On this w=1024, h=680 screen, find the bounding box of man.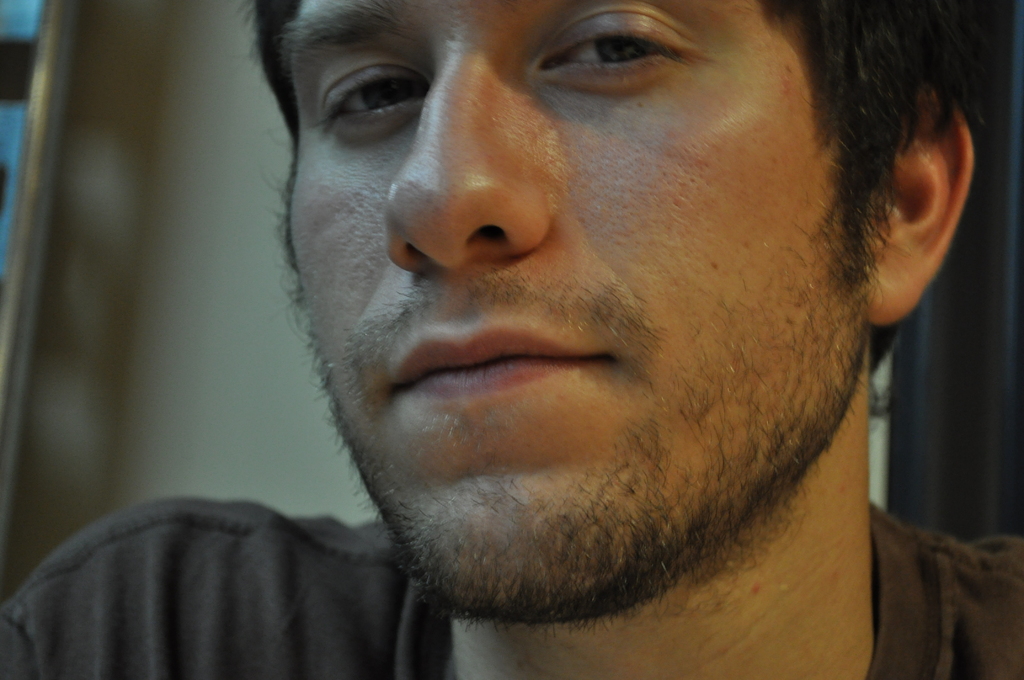
Bounding box: [89,10,1023,669].
